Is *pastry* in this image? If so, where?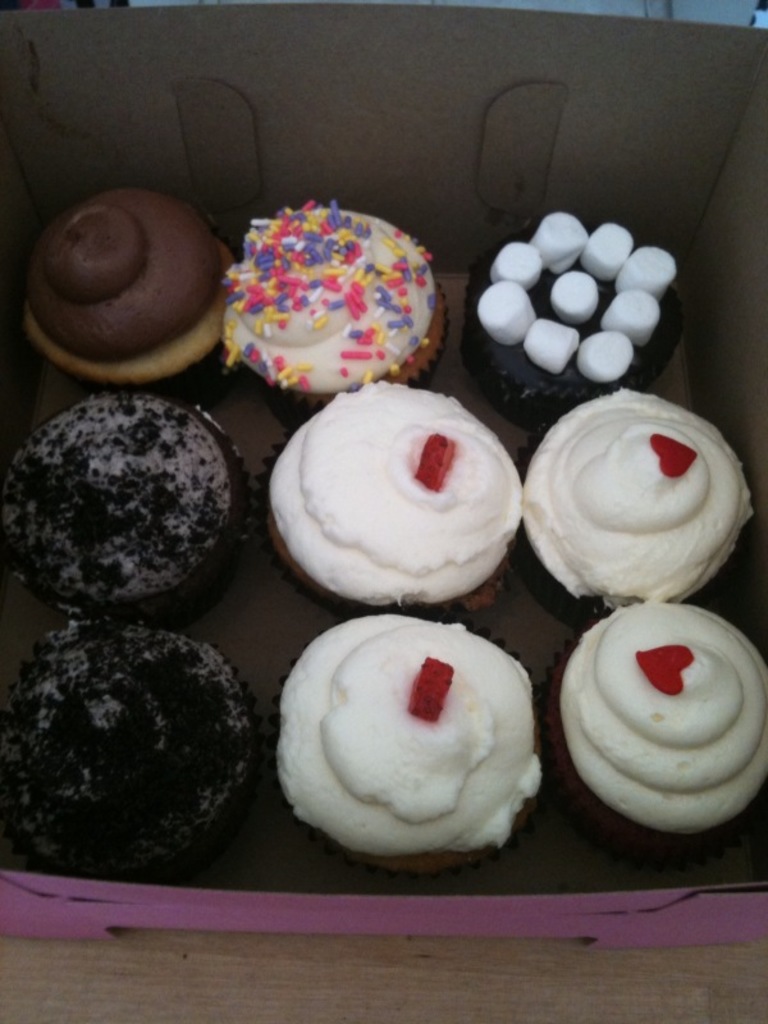
Yes, at BBox(552, 598, 767, 845).
